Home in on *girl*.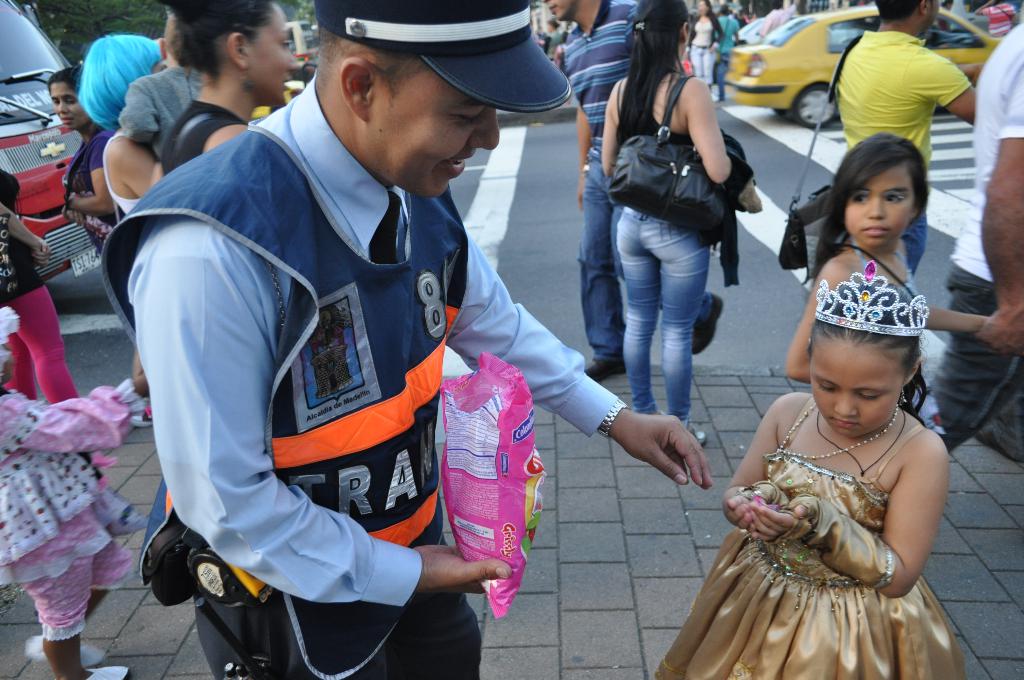
Homed in at (0,311,150,679).
